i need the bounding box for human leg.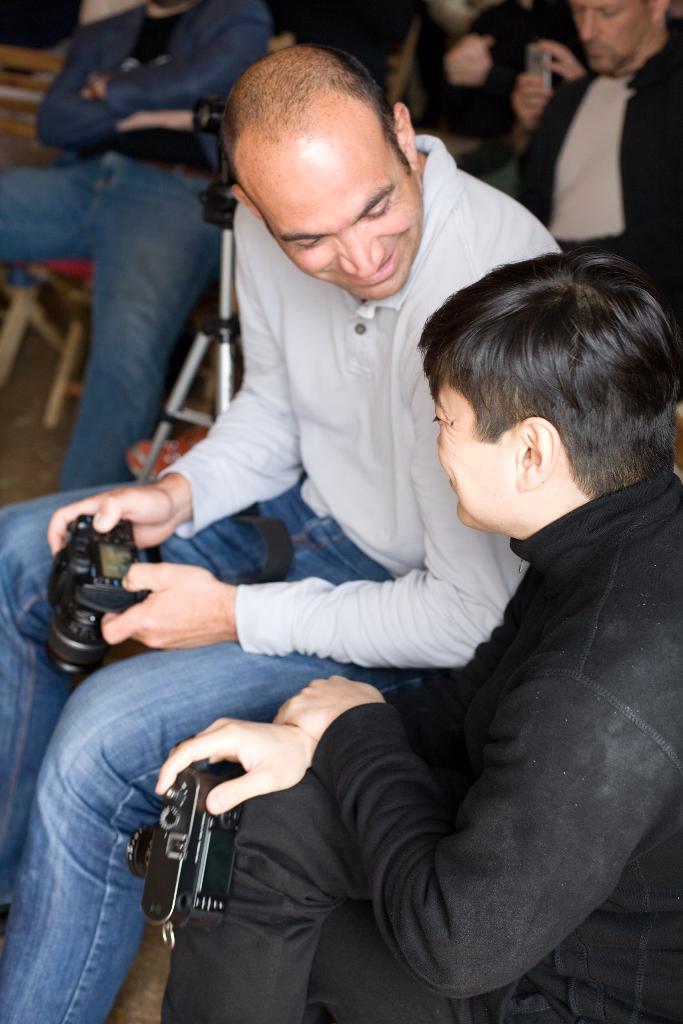
Here it is: x1=76 y1=161 x2=222 y2=495.
